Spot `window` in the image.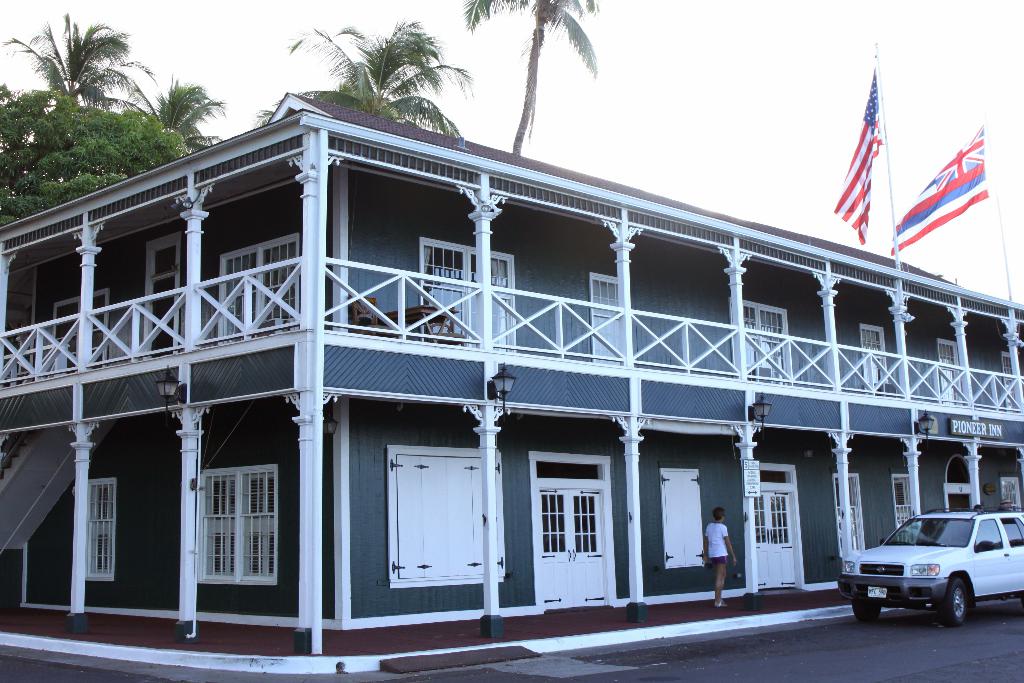
`window` found at select_region(394, 443, 519, 584).
